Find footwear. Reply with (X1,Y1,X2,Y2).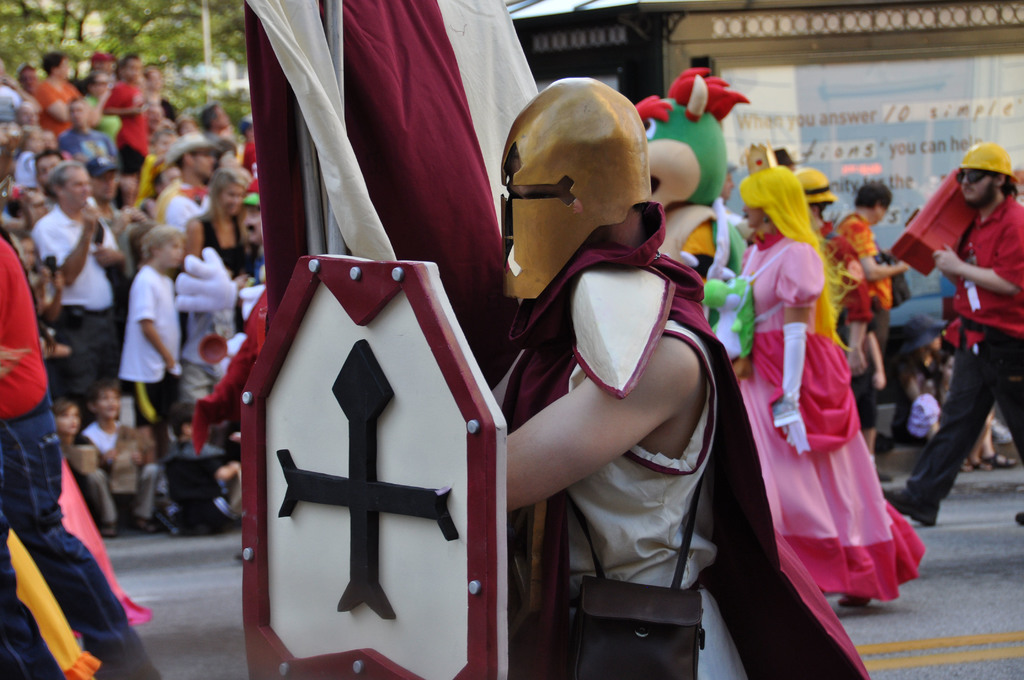
(882,485,940,527).
